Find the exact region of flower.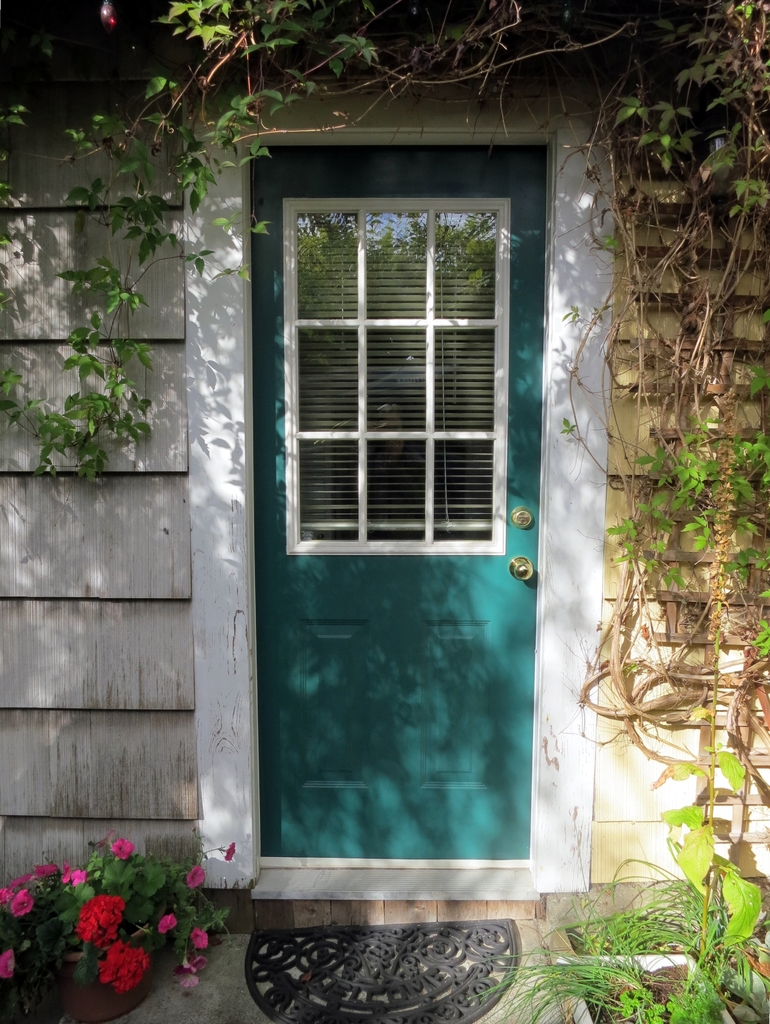
Exact region: <box>60,865,94,888</box>.
